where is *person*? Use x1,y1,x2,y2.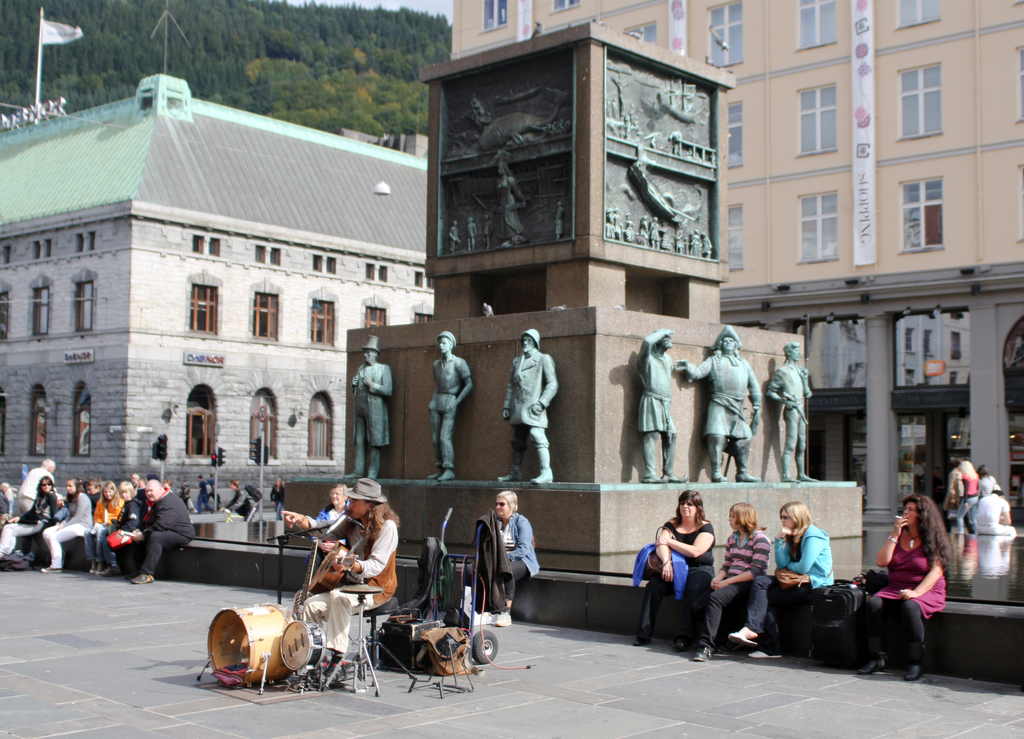
83,481,122,571.
